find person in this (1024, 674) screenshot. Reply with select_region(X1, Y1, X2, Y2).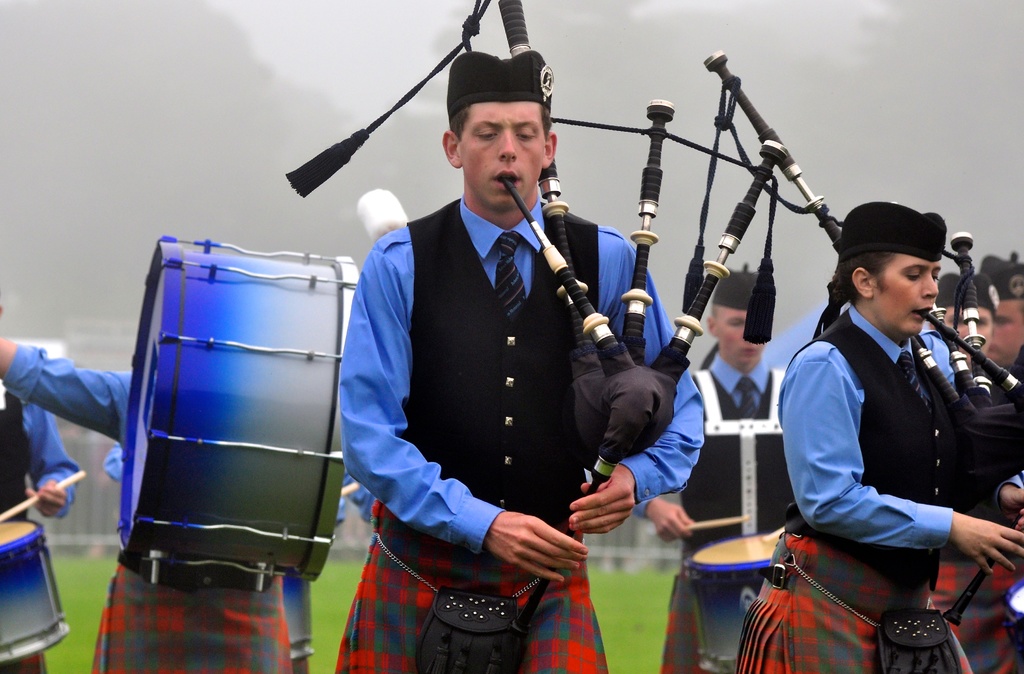
select_region(733, 198, 1023, 673).
